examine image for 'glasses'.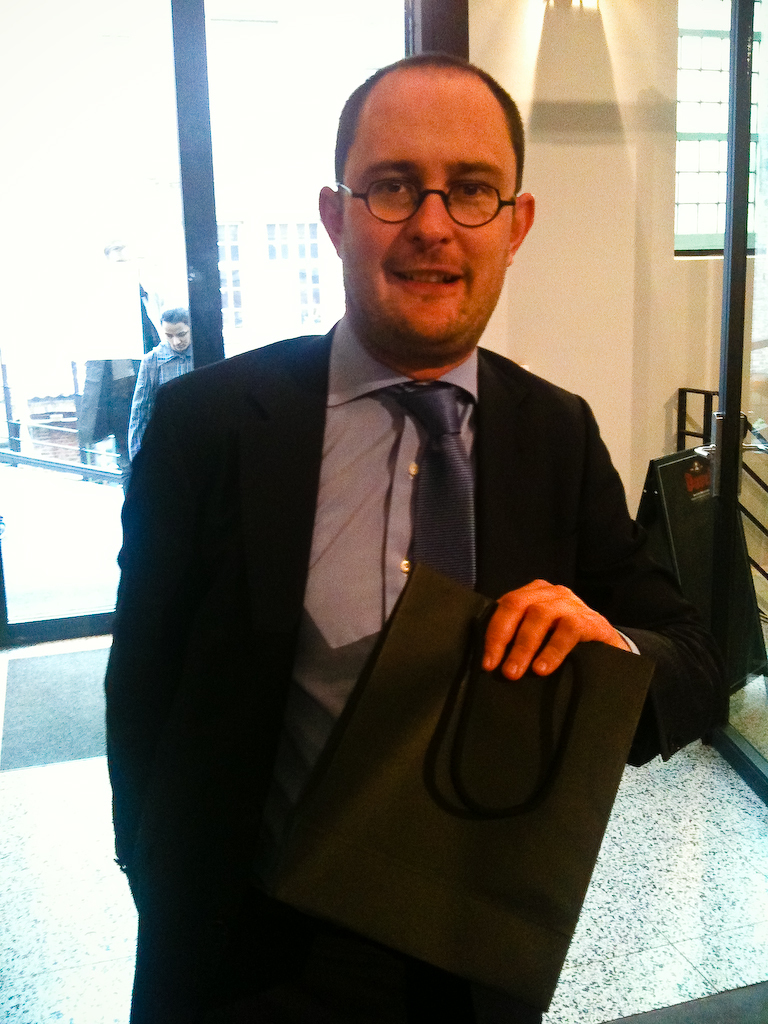
Examination result: 332,178,512,236.
